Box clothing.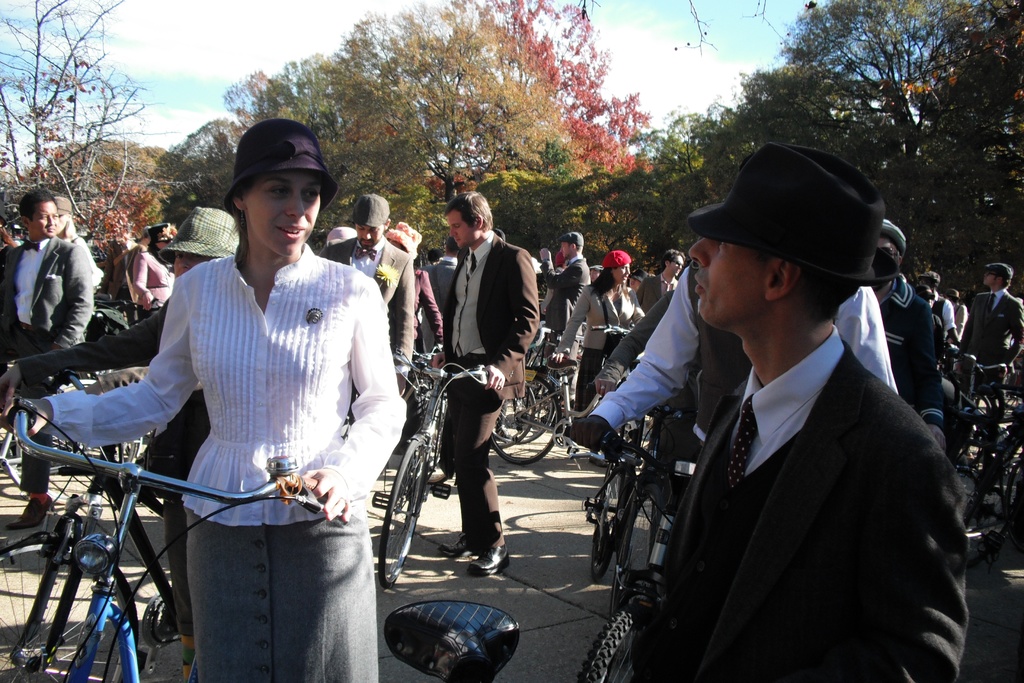
pyautogui.locateOnScreen(582, 257, 908, 417).
